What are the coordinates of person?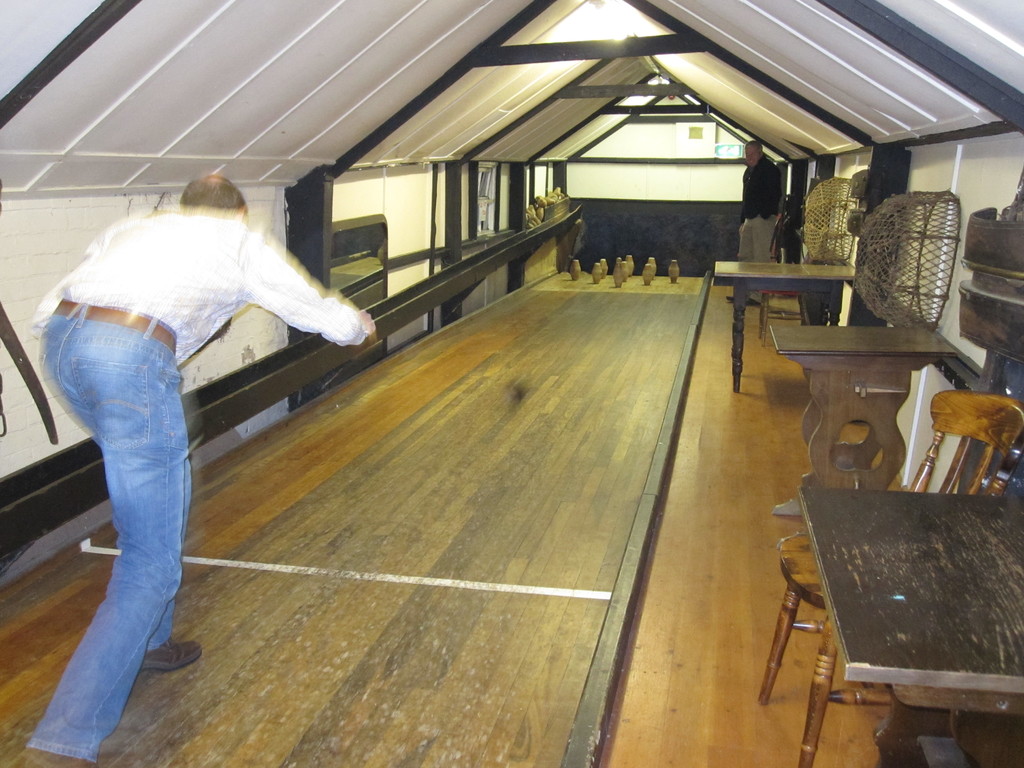
{"x1": 10, "y1": 166, "x2": 379, "y2": 767}.
